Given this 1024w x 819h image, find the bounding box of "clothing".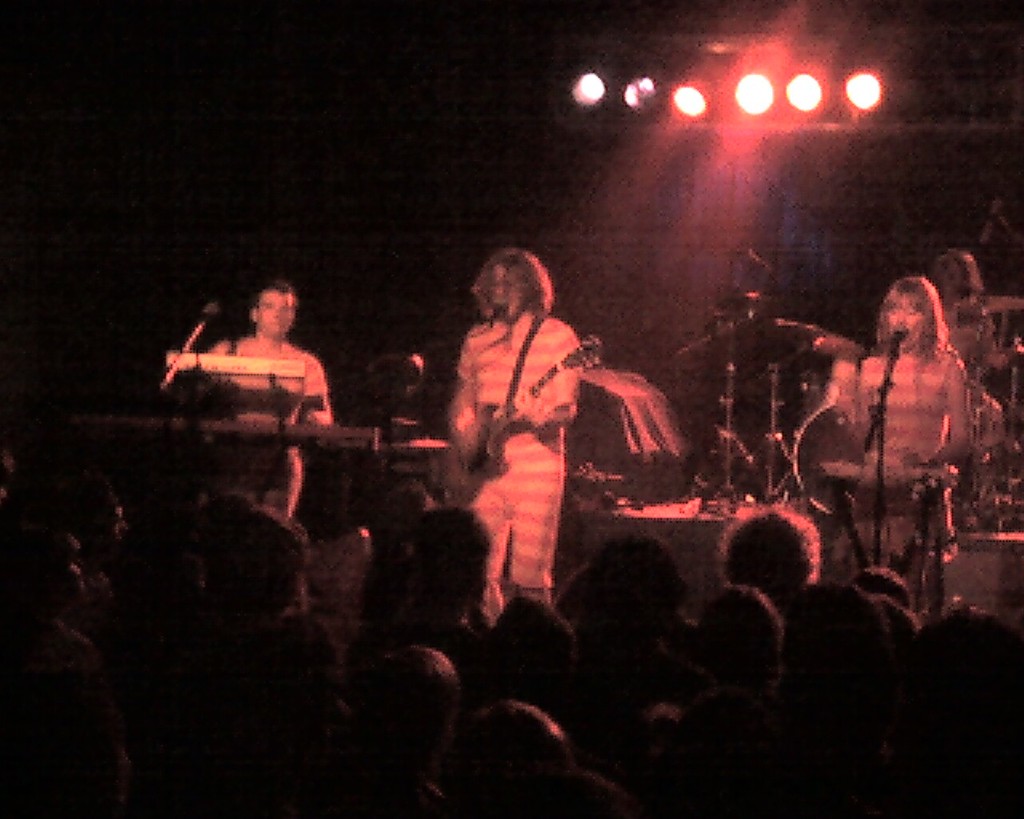
x1=438 y1=289 x2=650 y2=559.
